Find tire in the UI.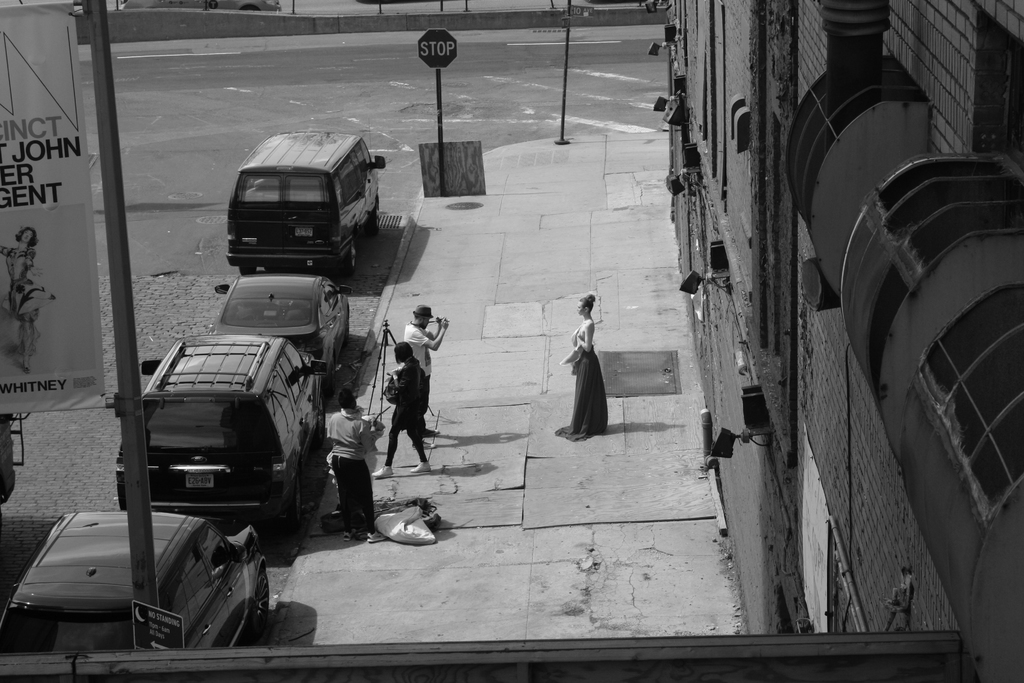
UI element at pyautogui.locateOnScreen(316, 399, 328, 443).
